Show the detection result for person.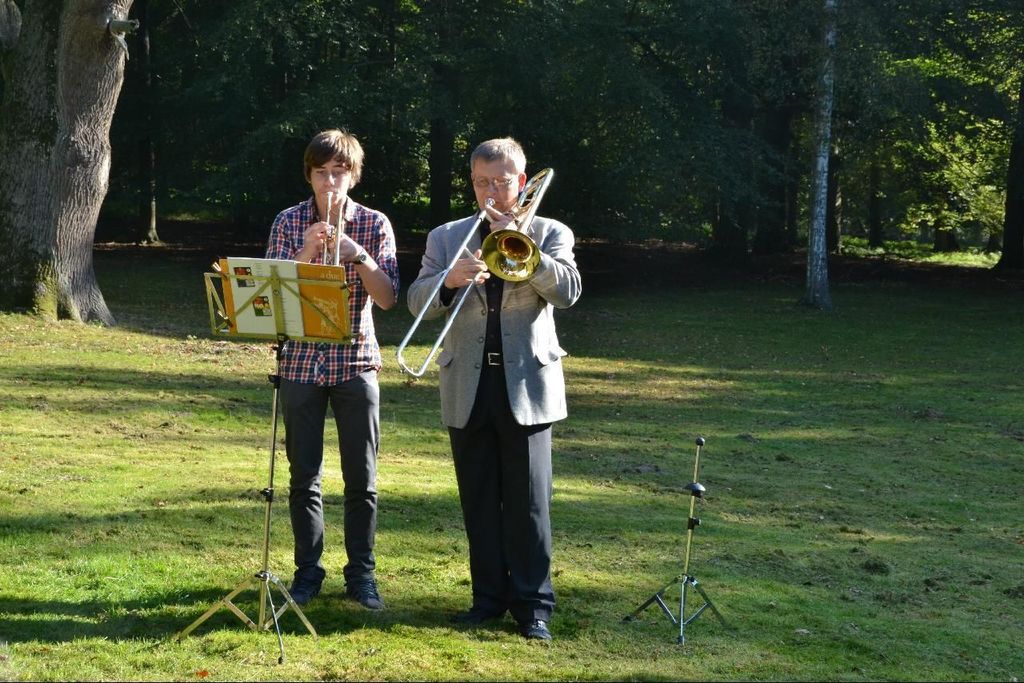
bbox=[222, 166, 378, 627].
